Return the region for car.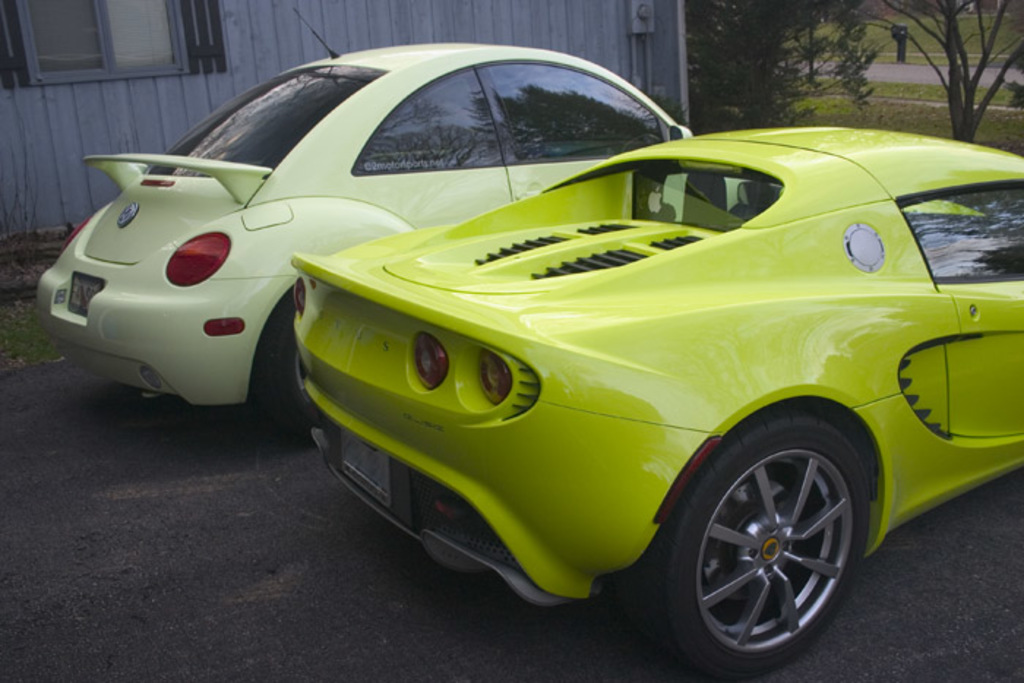
select_region(38, 10, 686, 445).
